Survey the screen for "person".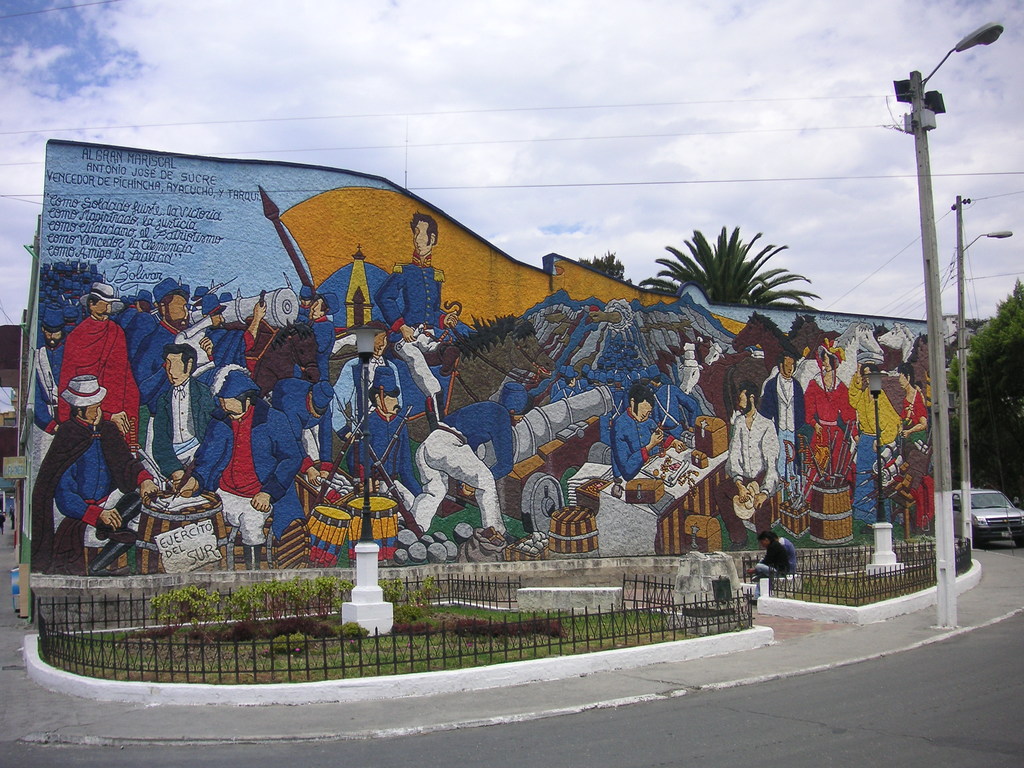
Survey found: box(749, 532, 791, 604).
